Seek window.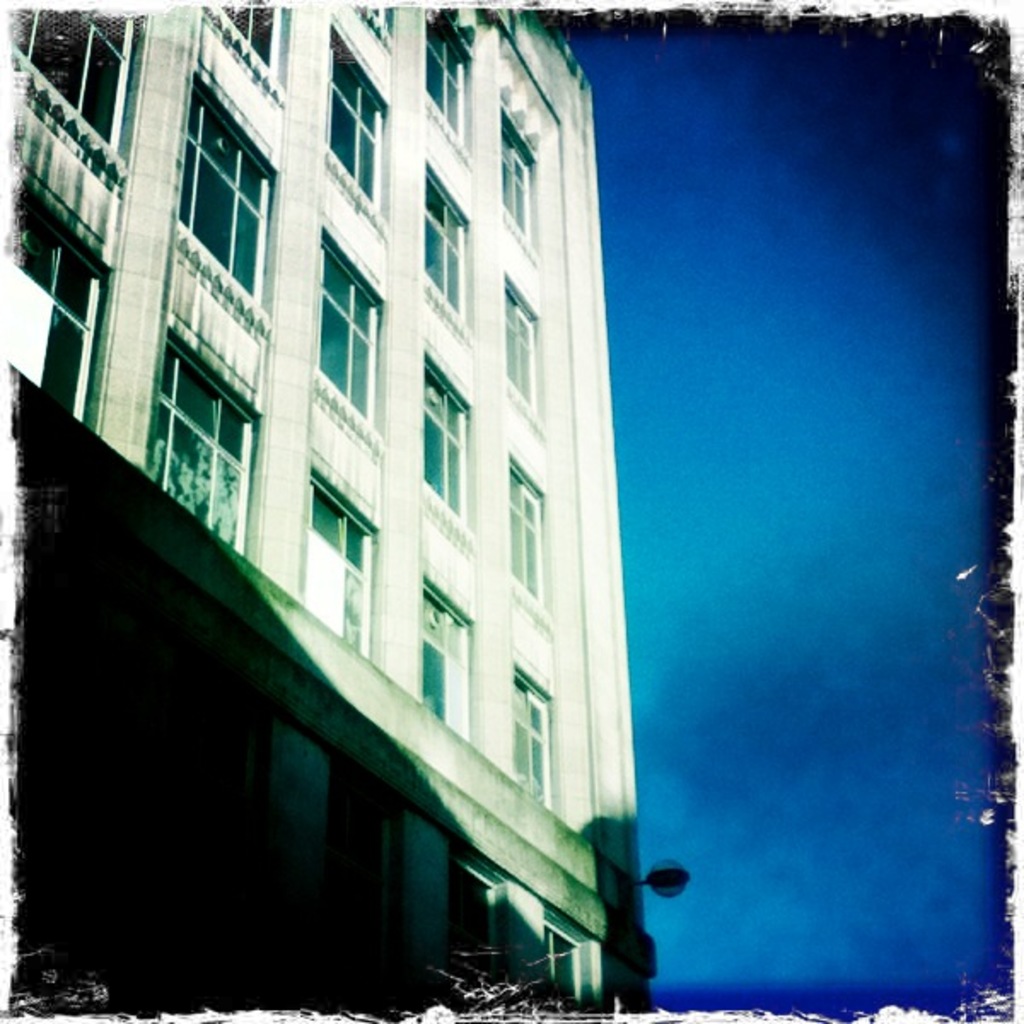
crop(398, 352, 468, 526).
